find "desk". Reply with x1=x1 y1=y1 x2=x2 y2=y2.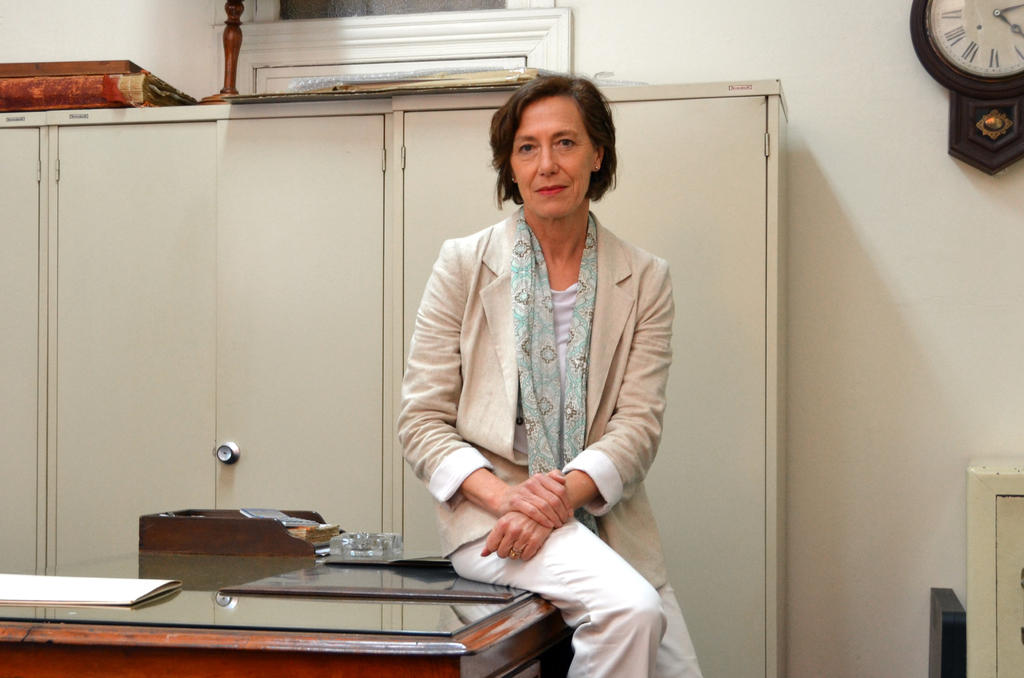
x1=62 y1=504 x2=648 y2=673.
